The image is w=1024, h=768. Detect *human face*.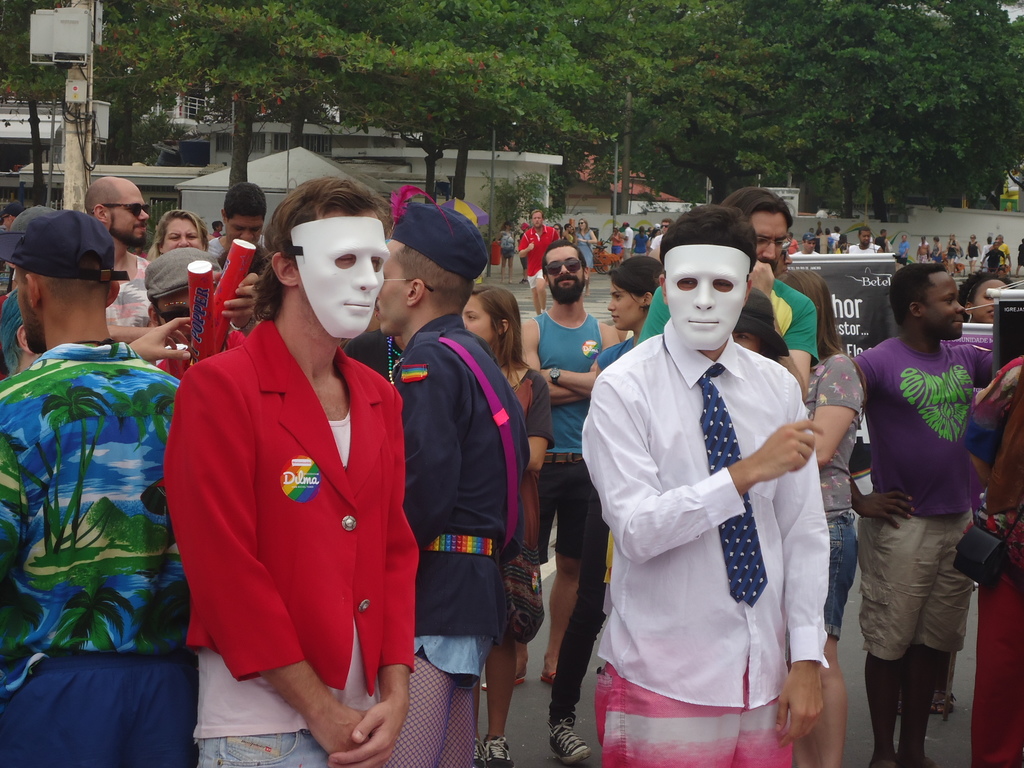
Detection: l=225, t=216, r=263, b=242.
